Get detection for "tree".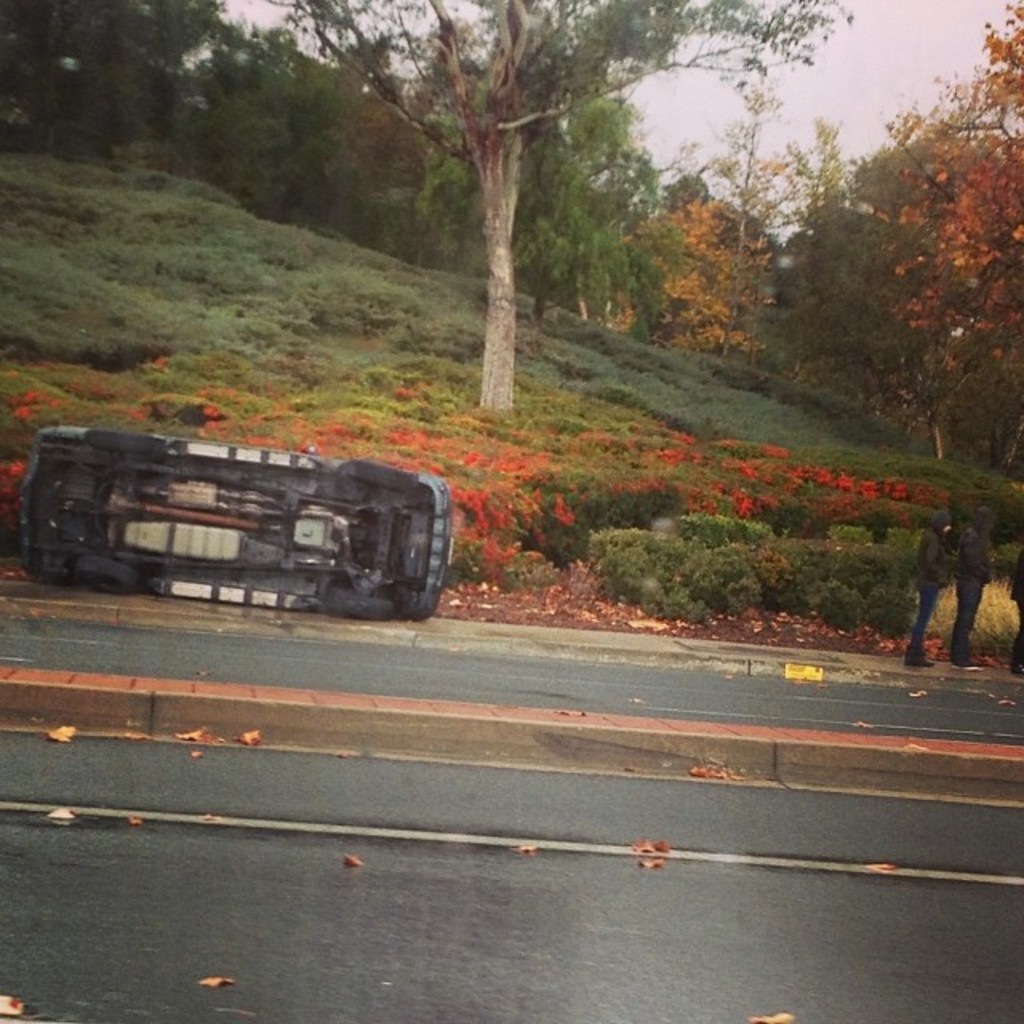
Detection: 797,102,1005,546.
